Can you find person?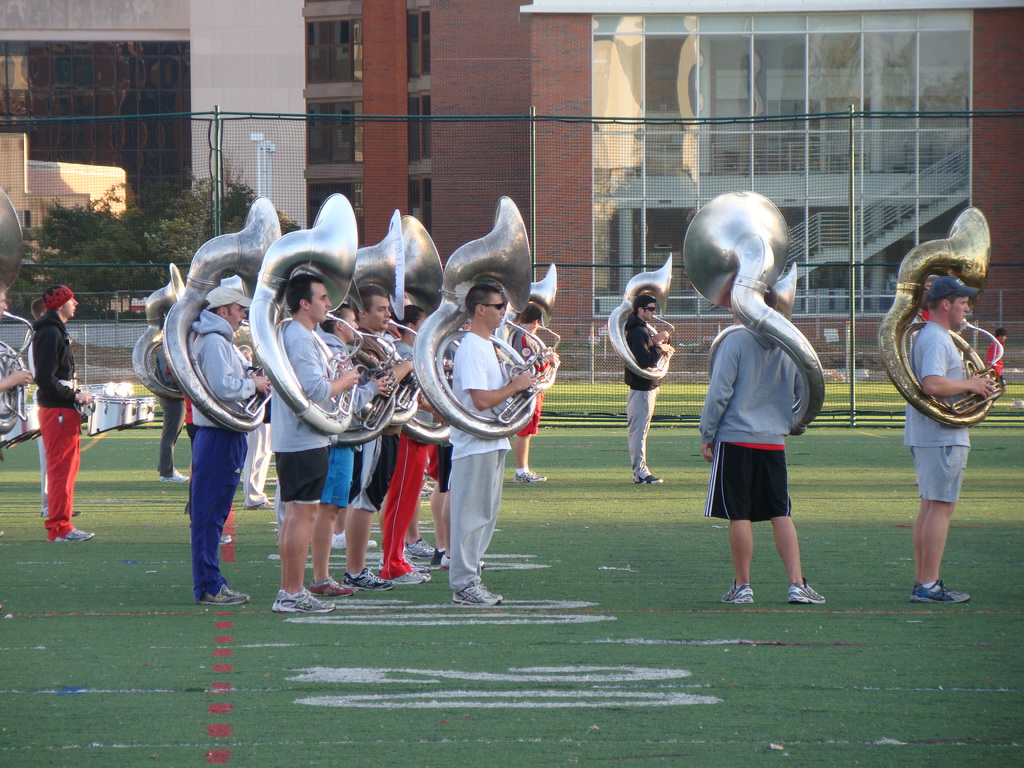
Yes, bounding box: region(891, 219, 1001, 607).
